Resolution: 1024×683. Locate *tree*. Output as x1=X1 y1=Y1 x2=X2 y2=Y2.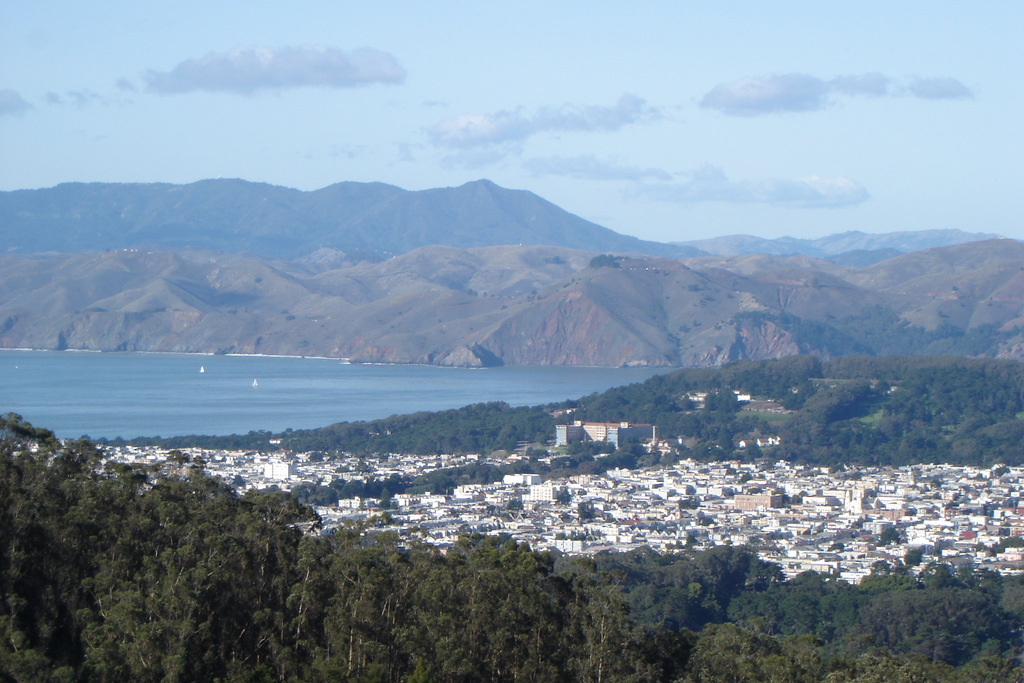
x1=1007 y1=485 x2=1023 y2=493.
